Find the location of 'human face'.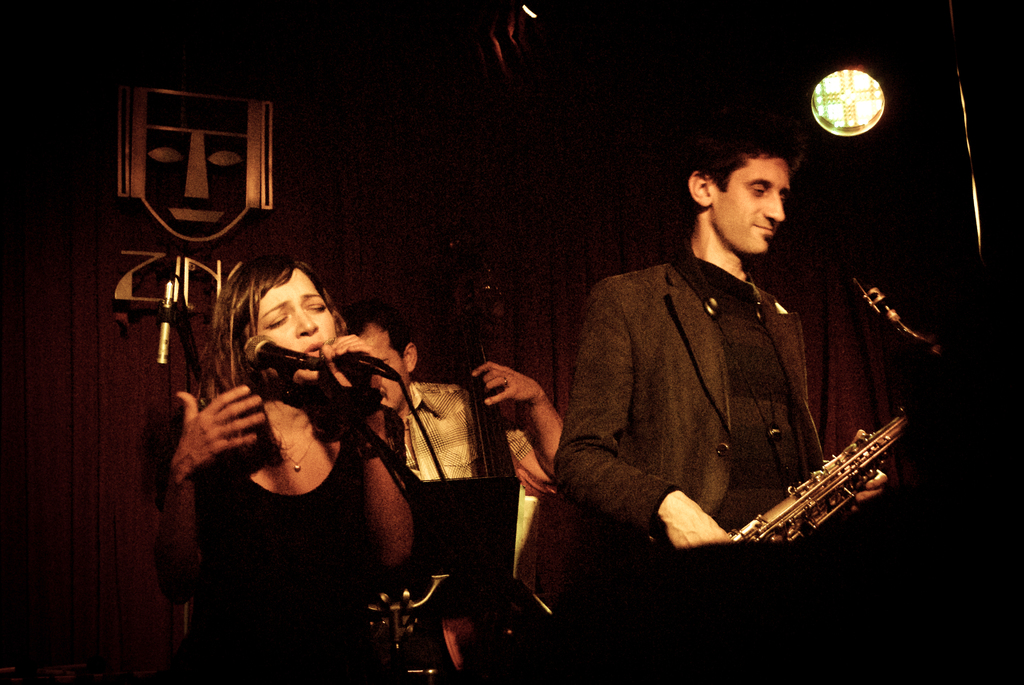
Location: rect(358, 322, 408, 414).
